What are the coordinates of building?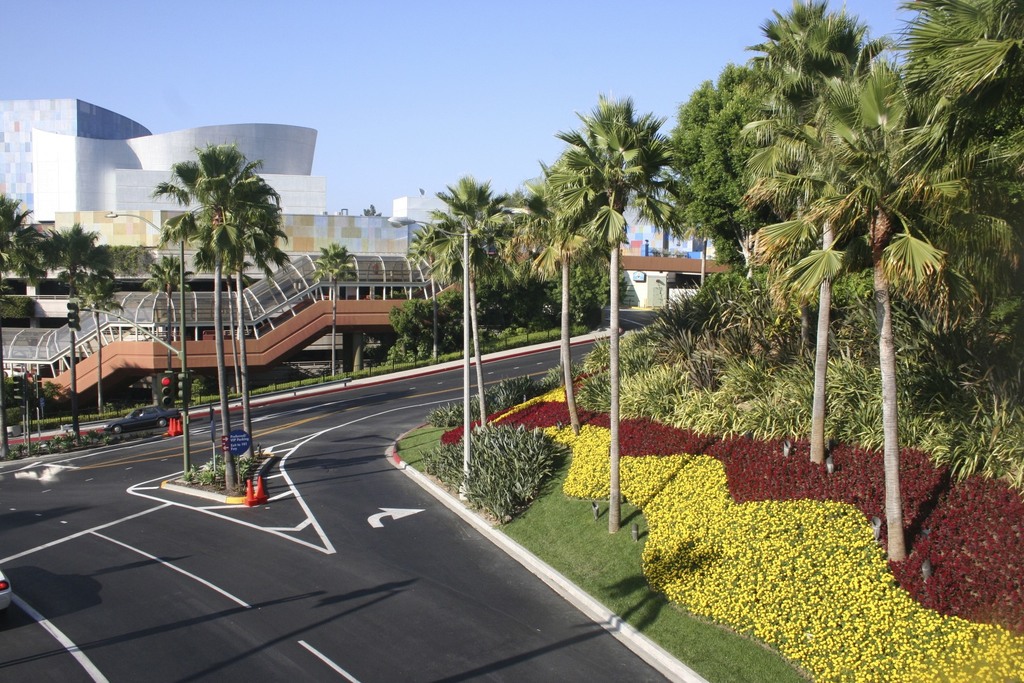
[0, 99, 319, 276].
